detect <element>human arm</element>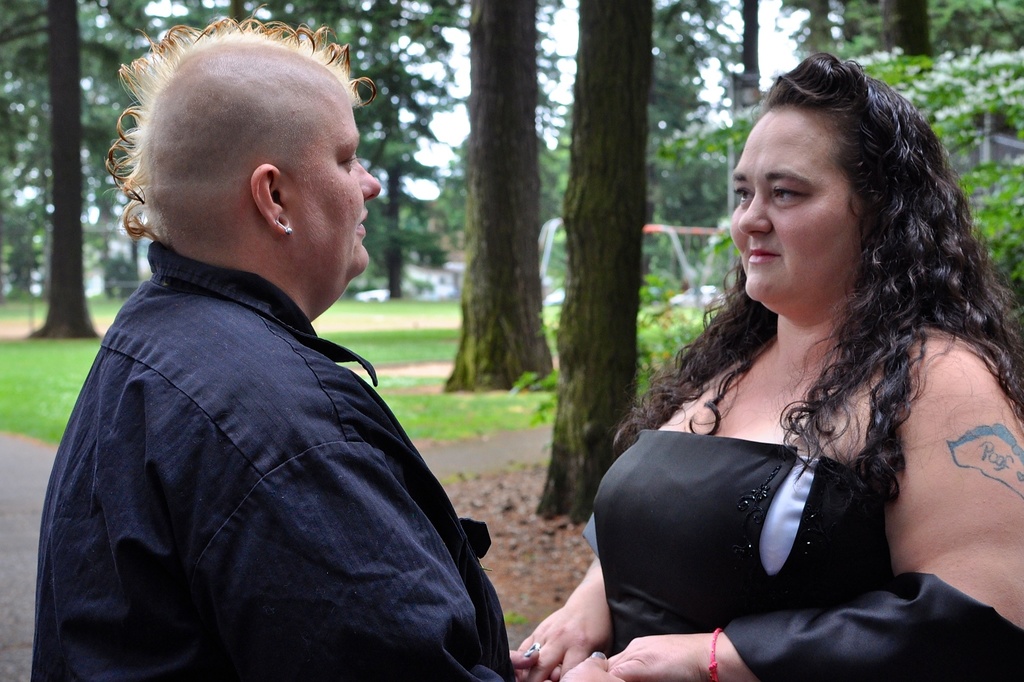
598 342 1023 681
